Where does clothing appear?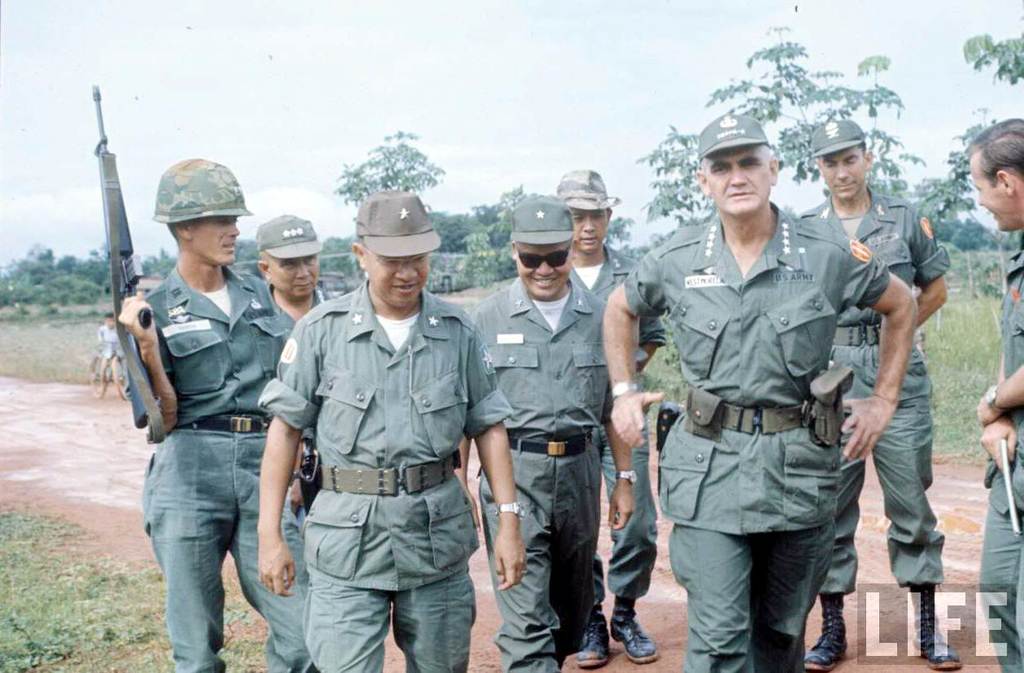
Appears at box(605, 439, 666, 619).
